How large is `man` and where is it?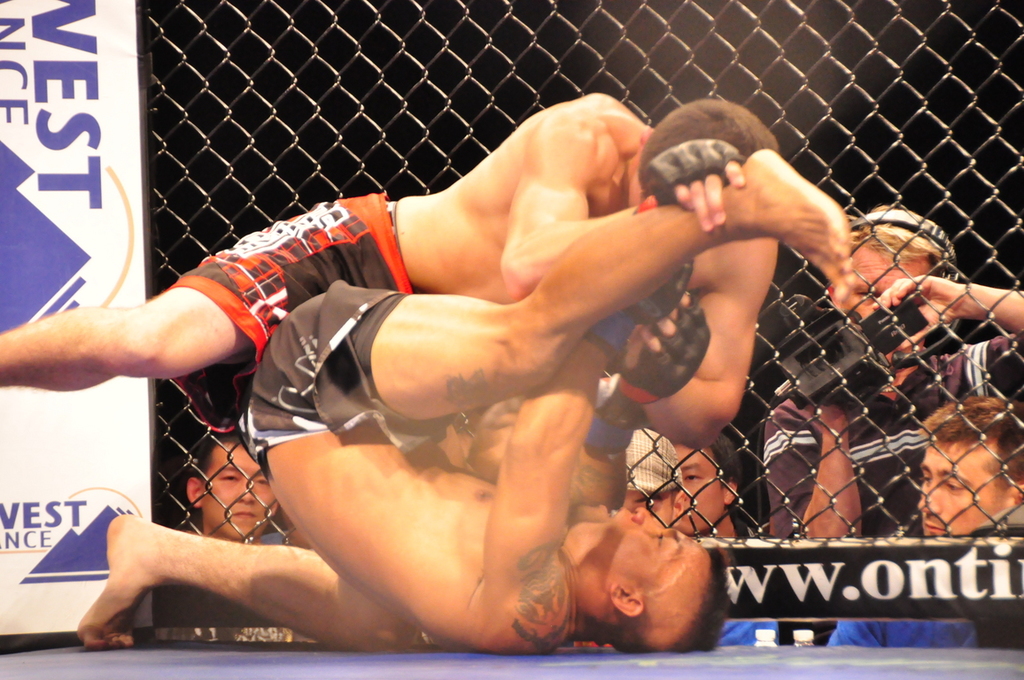
Bounding box: (832, 394, 1023, 641).
